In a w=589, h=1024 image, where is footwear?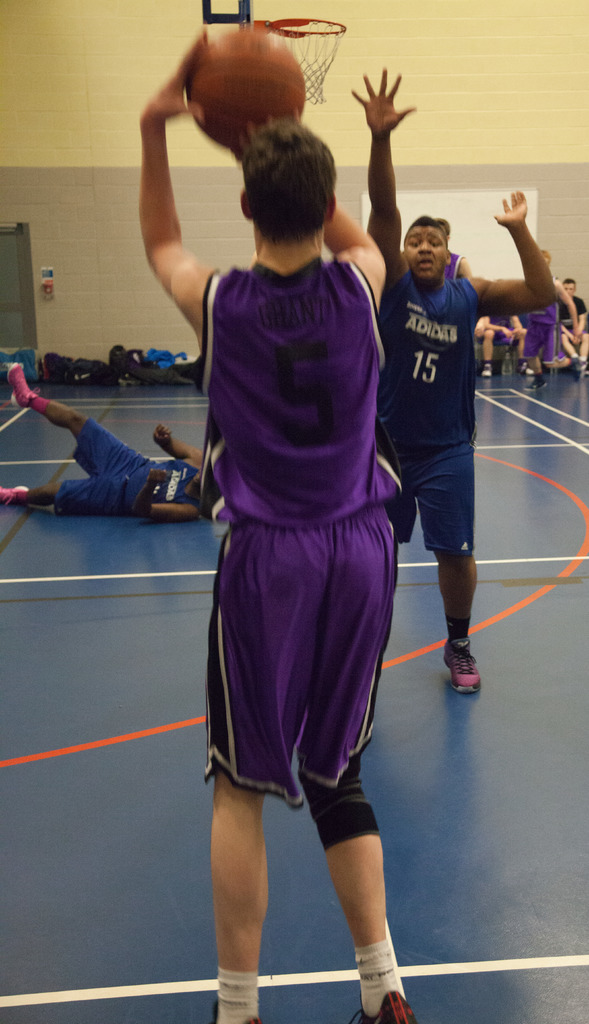
[x1=215, y1=1000, x2=257, y2=1023].
